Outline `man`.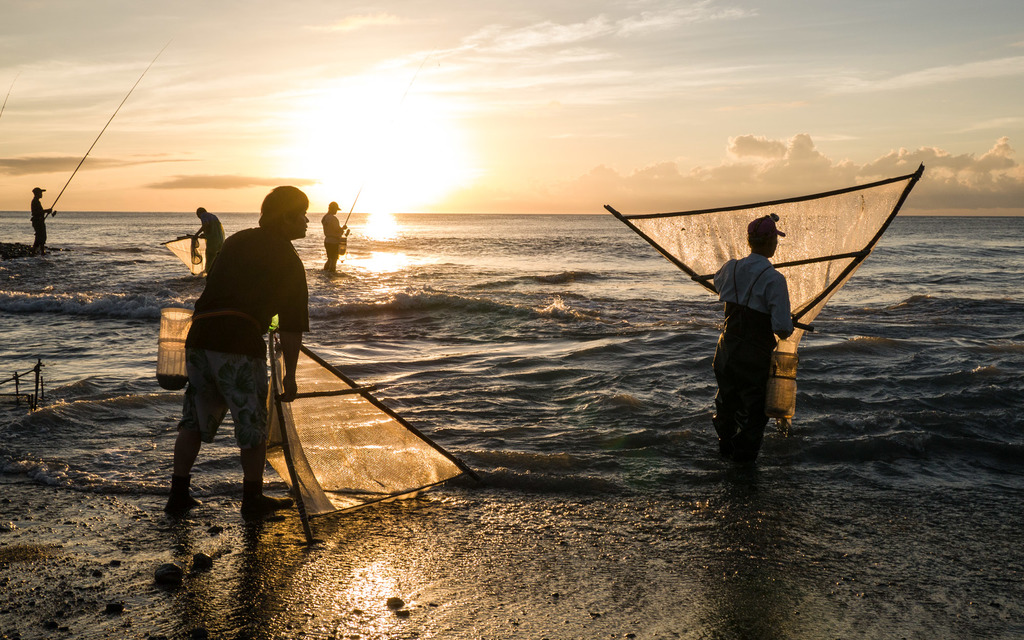
Outline: (31,182,50,255).
